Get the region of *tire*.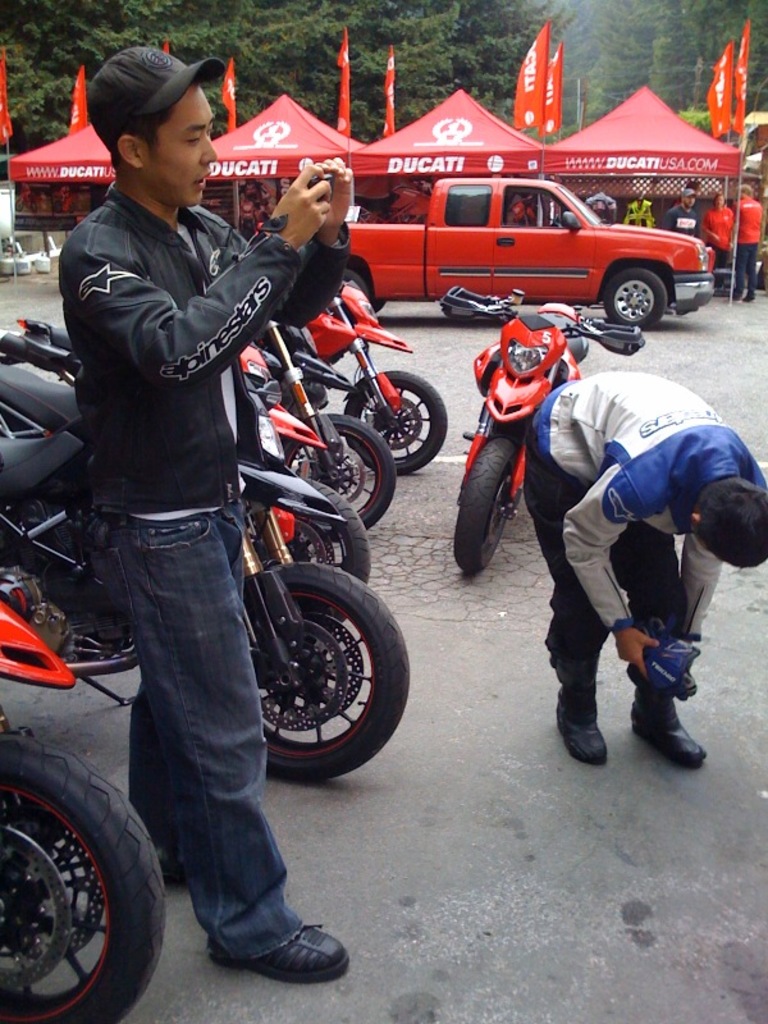
BBox(340, 265, 381, 324).
